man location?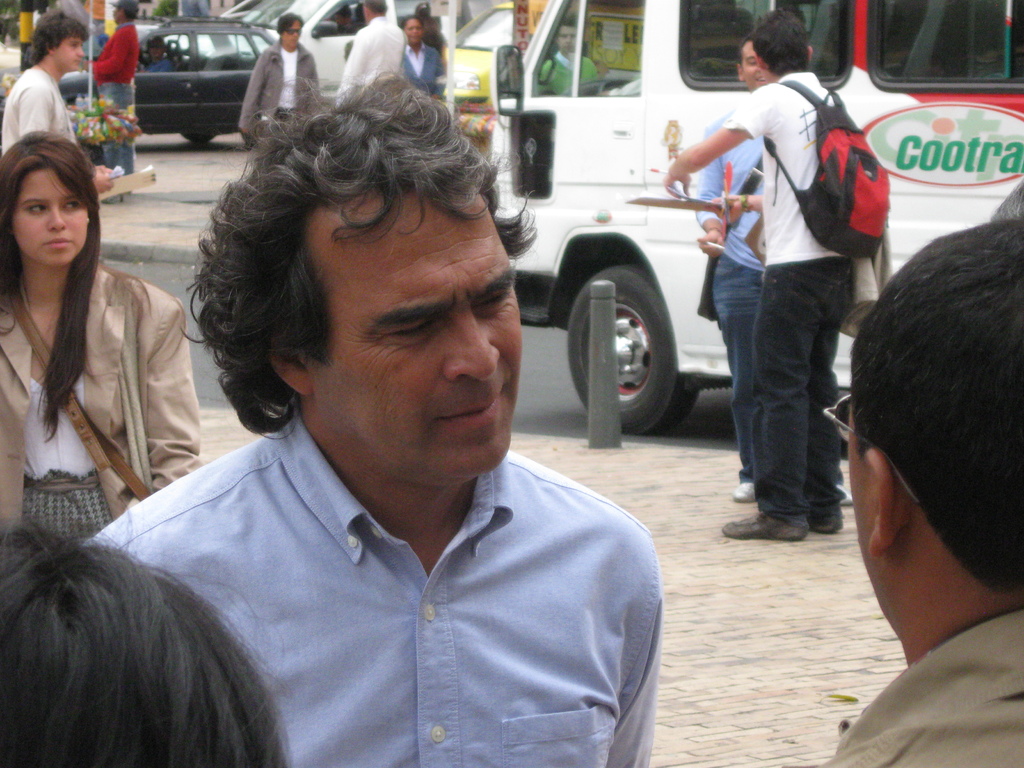
<box>84,0,138,181</box>
